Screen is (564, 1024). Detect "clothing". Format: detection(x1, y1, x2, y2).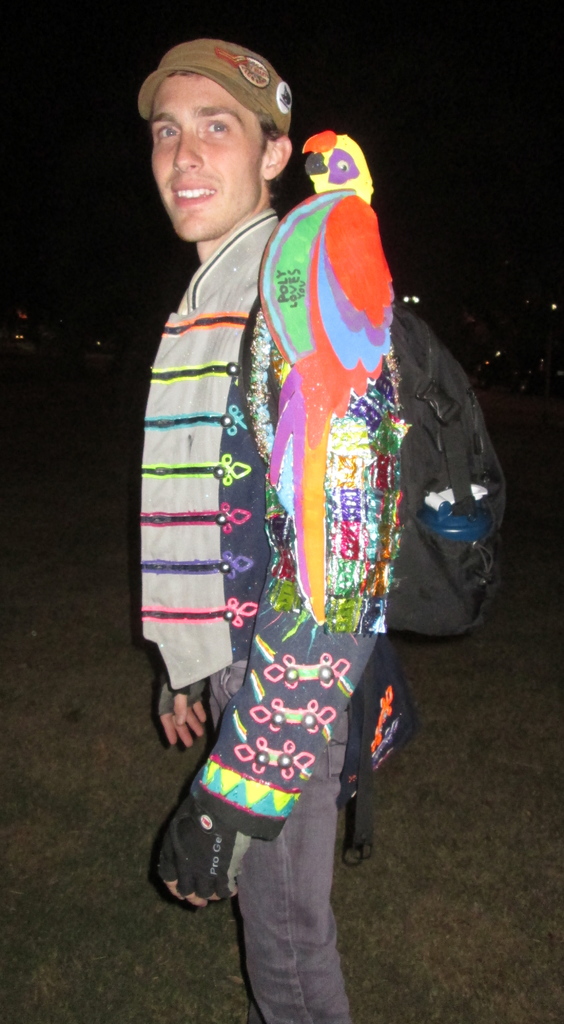
detection(122, 136, 458, 900).
